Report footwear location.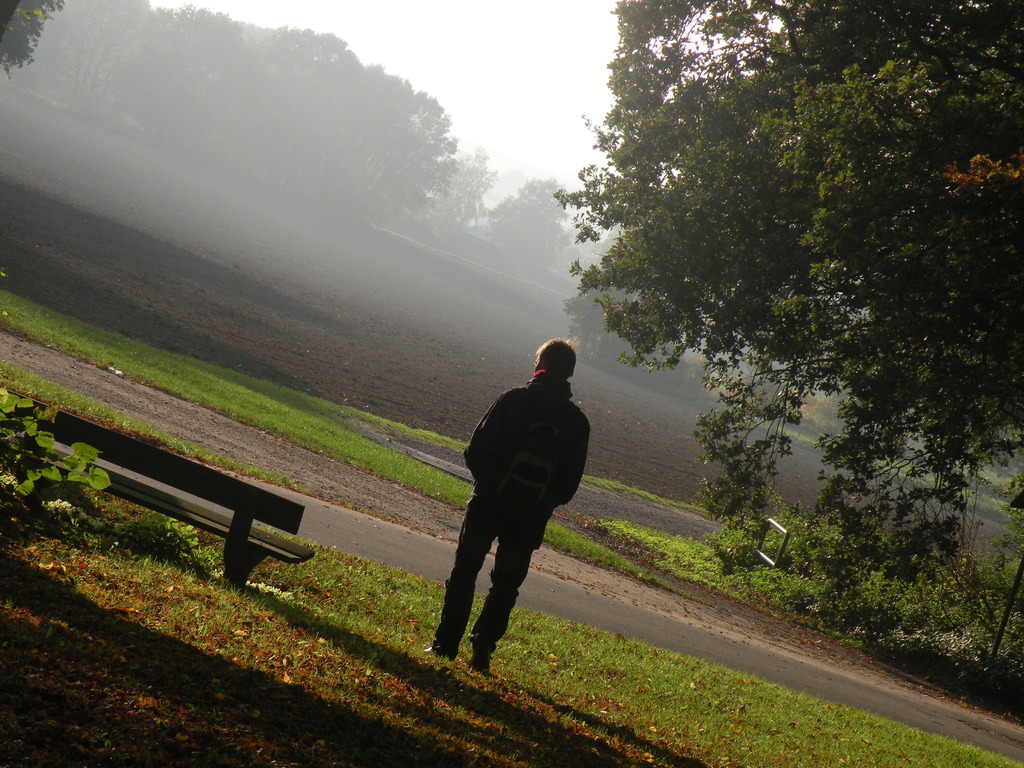
Report: (x1=470, y1=637, x2=498, y2=680).
